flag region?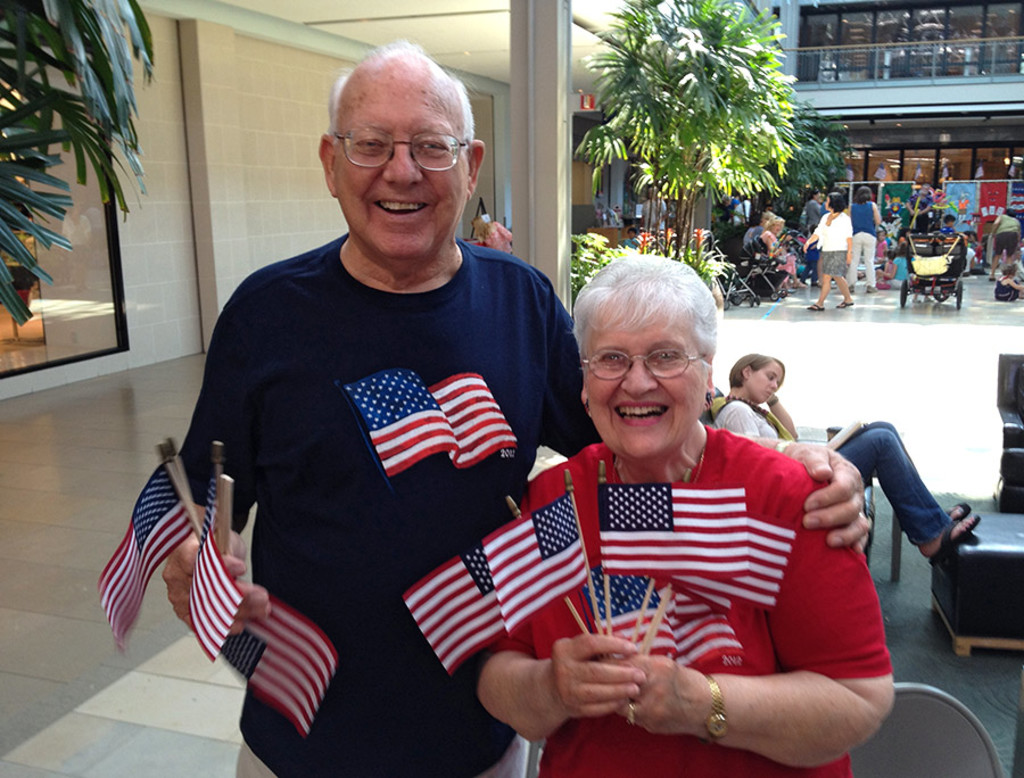
331/371/526/477
